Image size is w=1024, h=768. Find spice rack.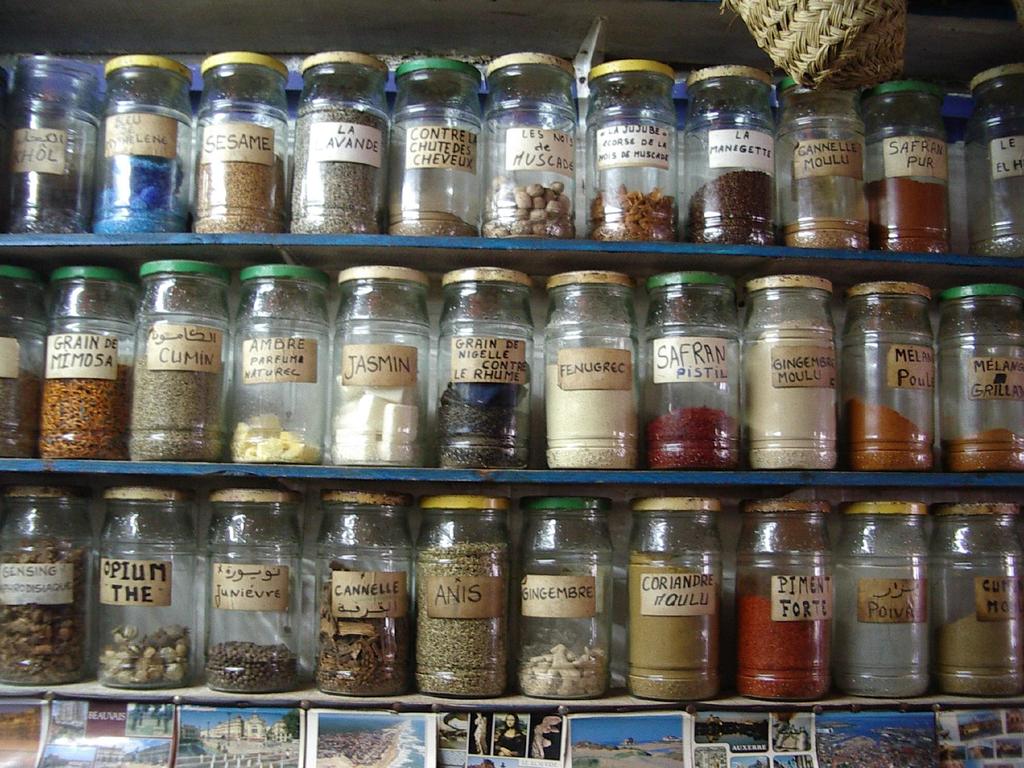
[0, 51, 1020, 255].
